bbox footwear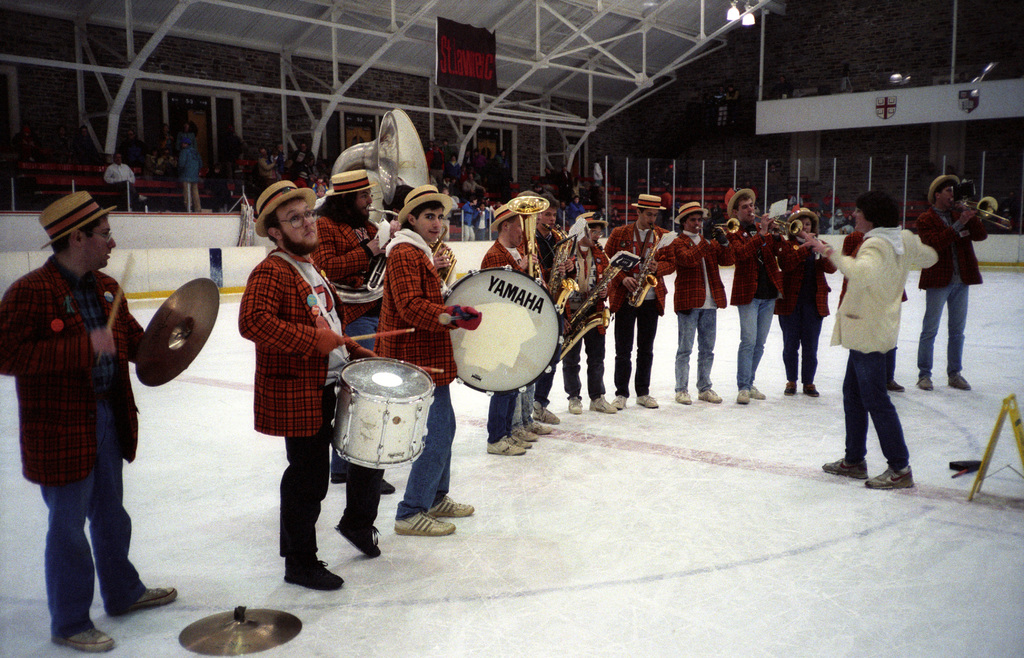
786,383,796,396
